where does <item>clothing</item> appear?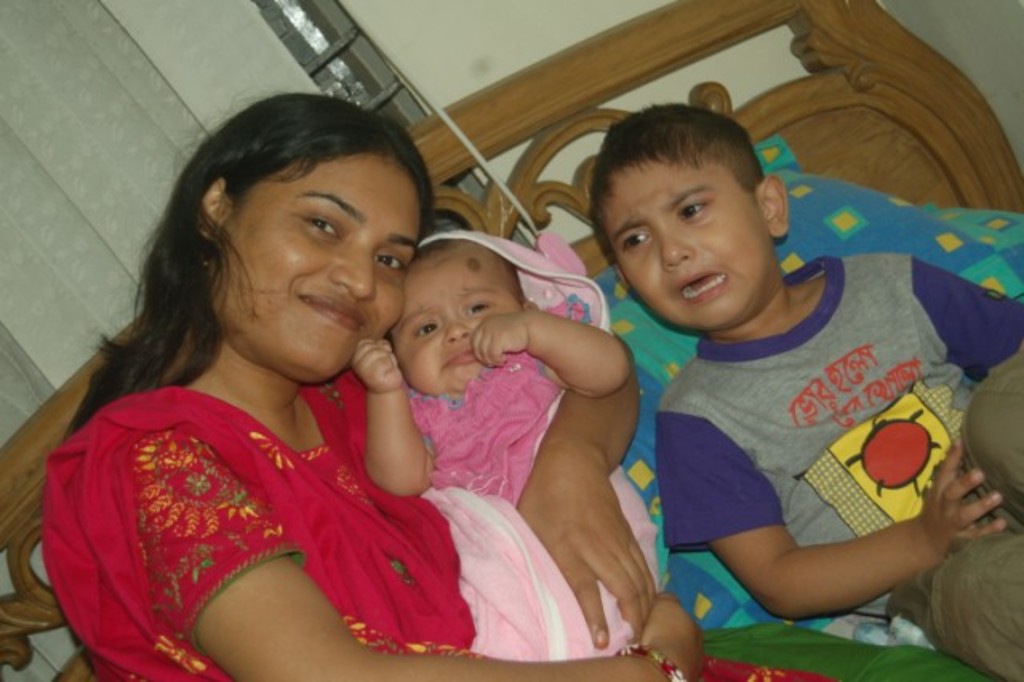
Appears at [x1=418, y1=229, x2=614, y2=660].
